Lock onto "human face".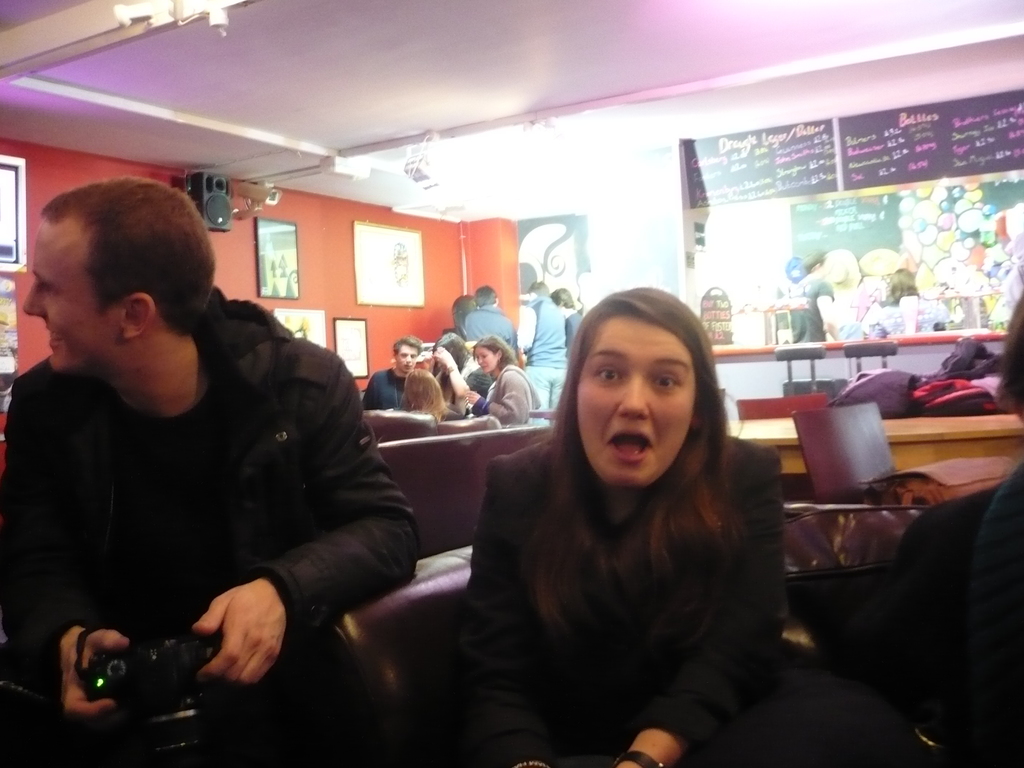
Locked: bbox=(14, 220, 120, 378).
